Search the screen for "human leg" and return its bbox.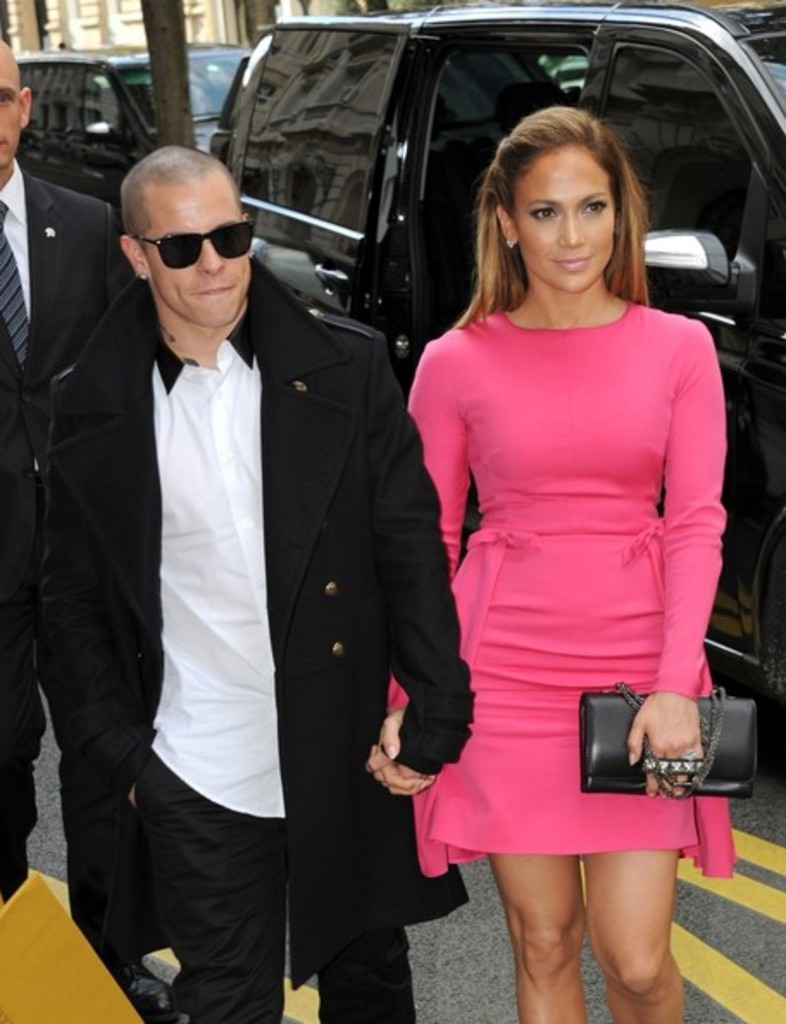
Found: BBox(312, 760, 436, 1022).
